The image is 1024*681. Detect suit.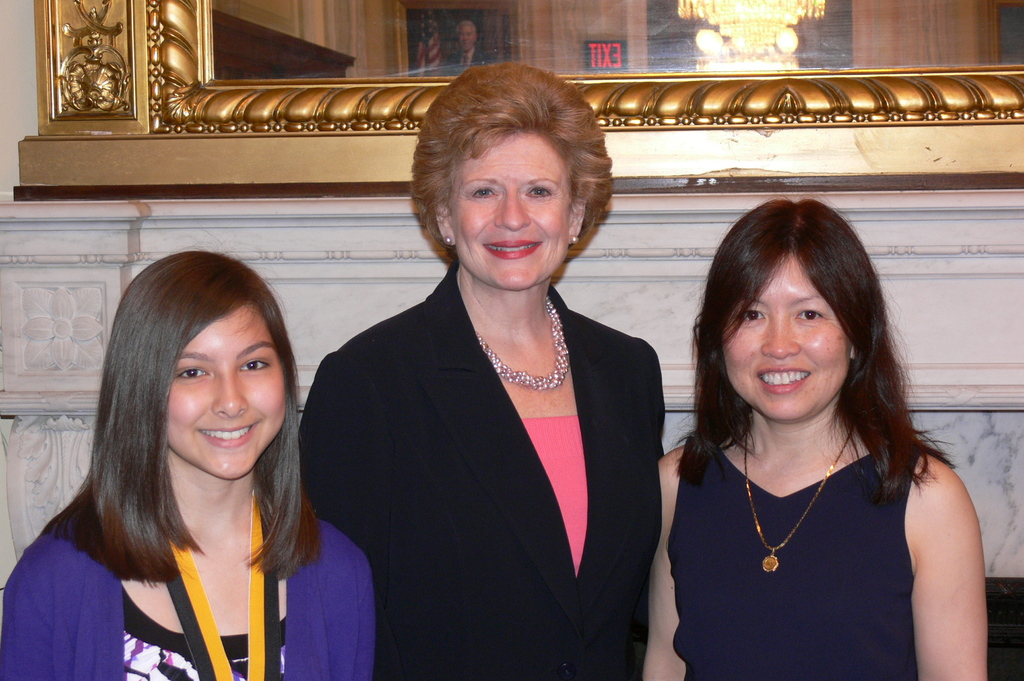
Detection: {"x1": 297, "y1": 260, "x2": 665, "y2": 680}.
